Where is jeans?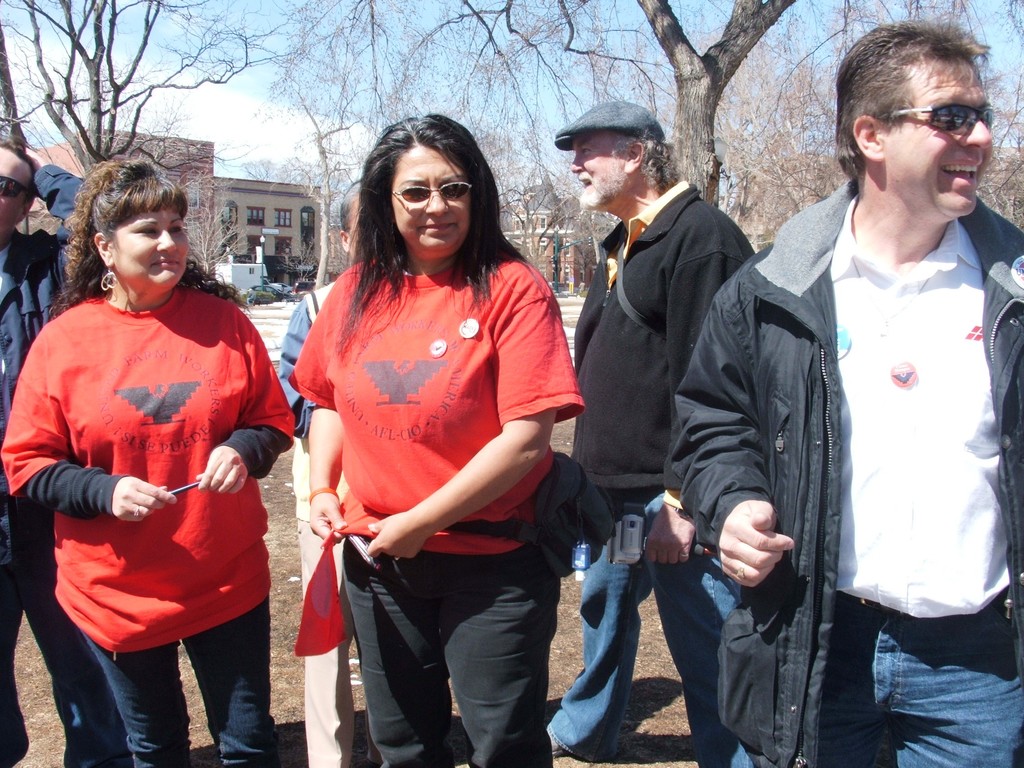
662,569,763,767.
